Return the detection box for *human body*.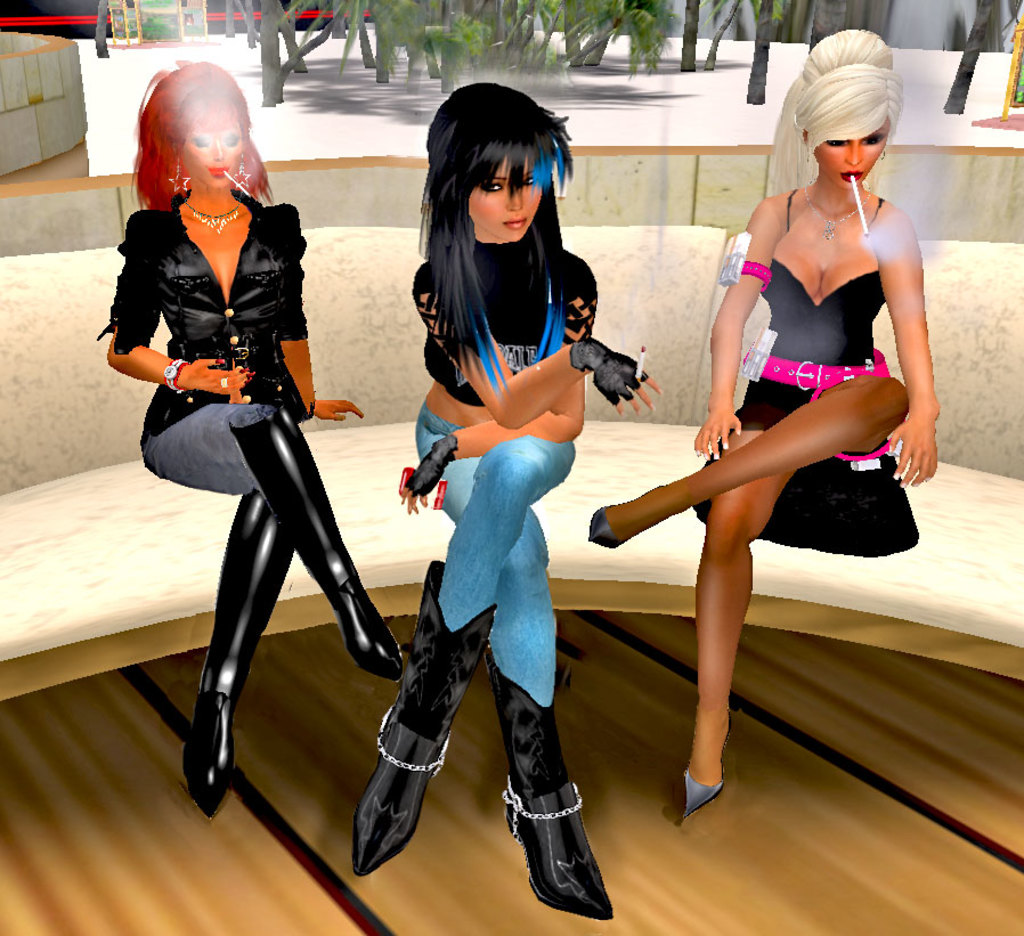
<bbox>349, 228, 672, 920</bbox>.
